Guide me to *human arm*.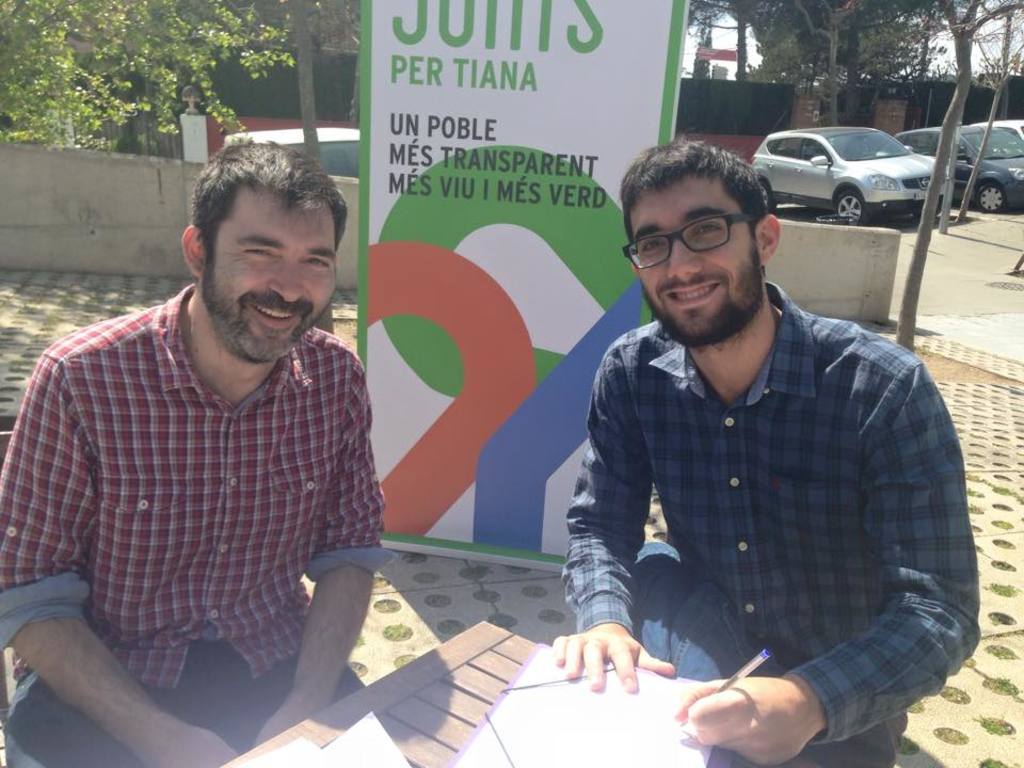
Guidance: crop(0, 358, 237, 767).
